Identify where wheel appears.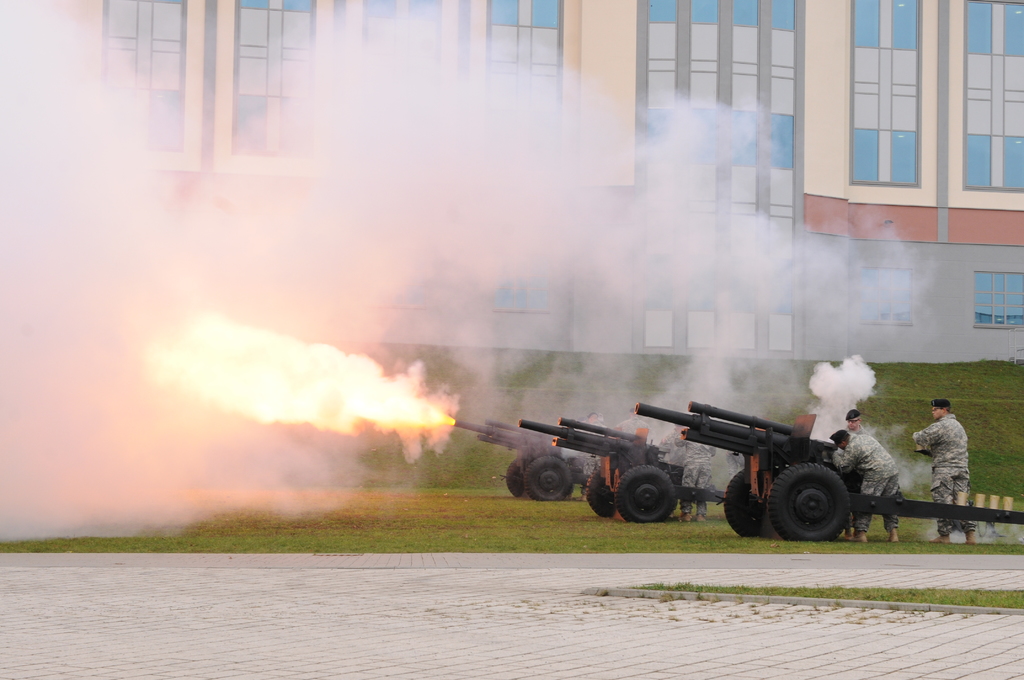
Appears at 779 469 870 545.
